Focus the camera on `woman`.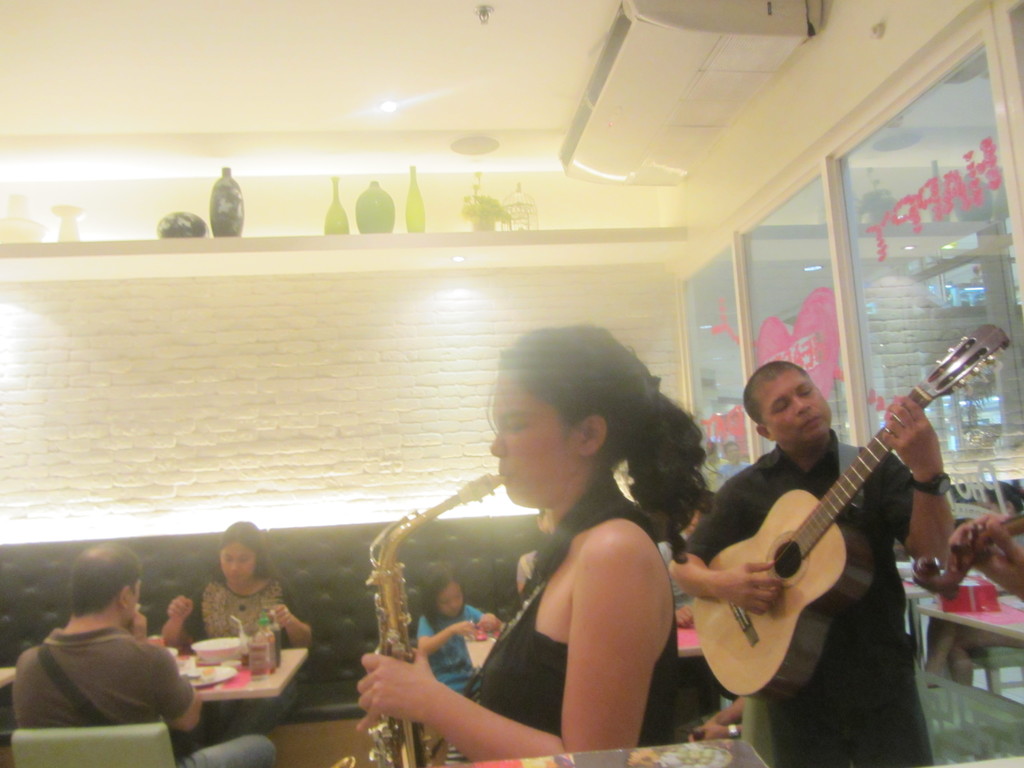
Focus region: BBox(159, 520, 316, 738).
